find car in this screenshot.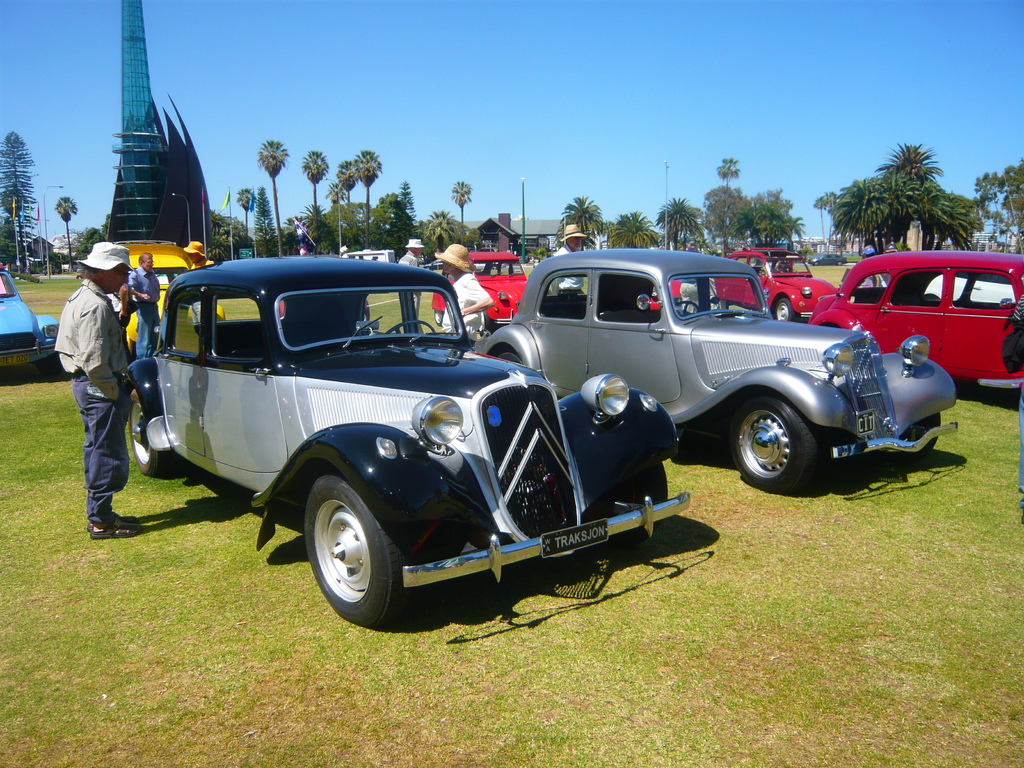
The bounding box for car is [x1=474, y1=262, x2=505, y2=271].
